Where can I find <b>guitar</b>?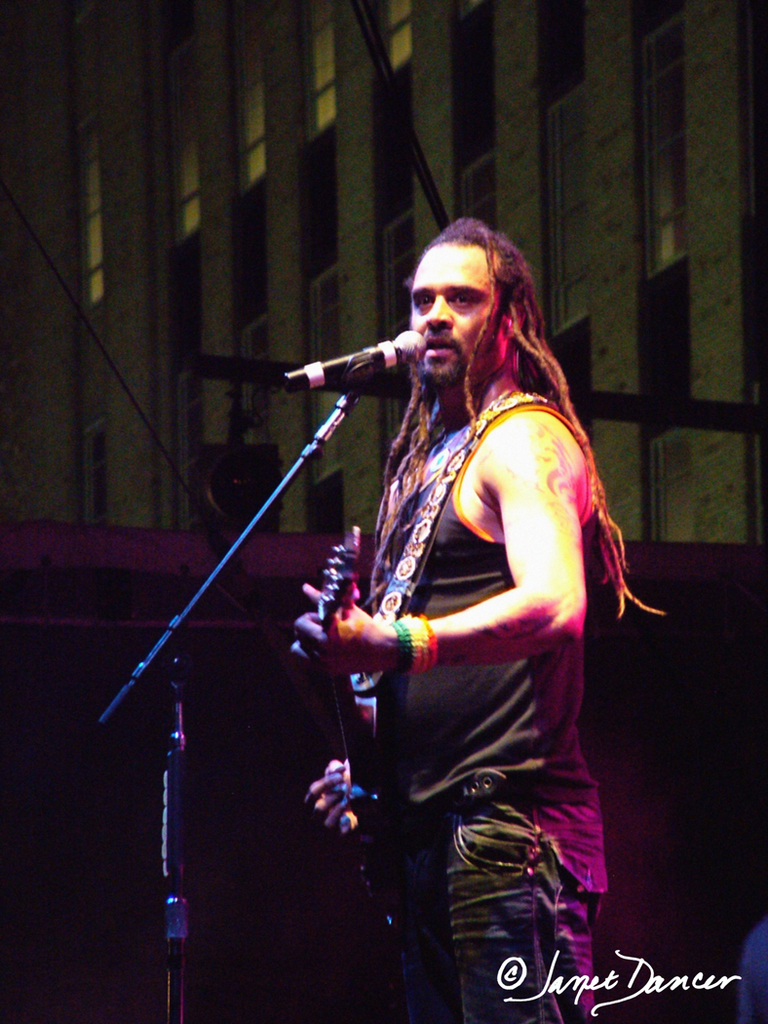
You can find it at [left=294, top=531, right=399, bottom=949].
